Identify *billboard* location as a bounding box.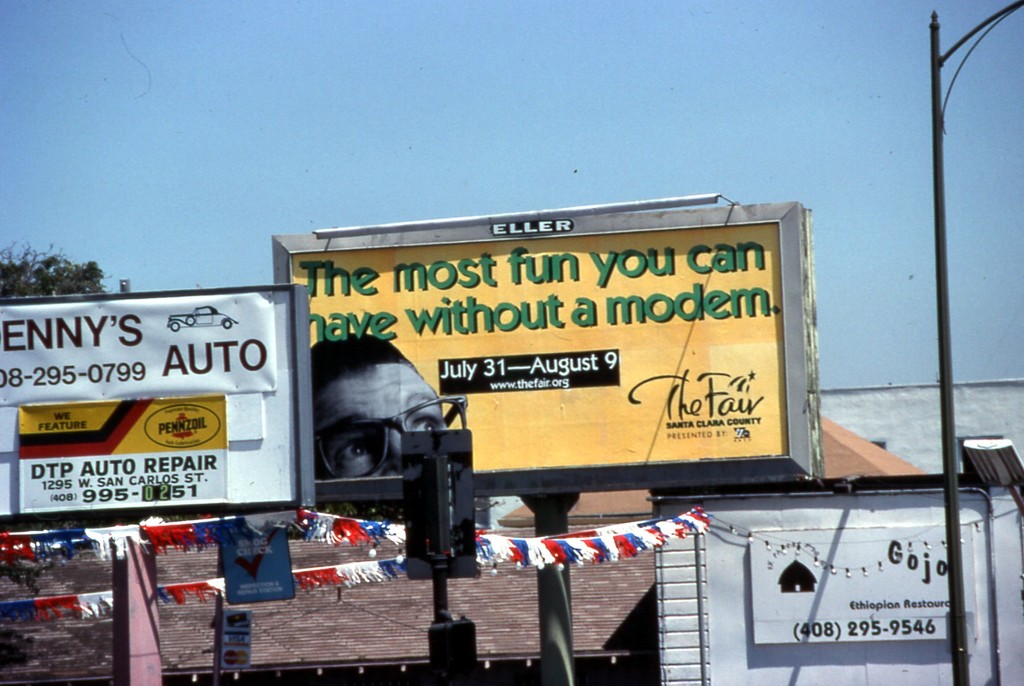
bbox=[219, 508, 296, 603].
